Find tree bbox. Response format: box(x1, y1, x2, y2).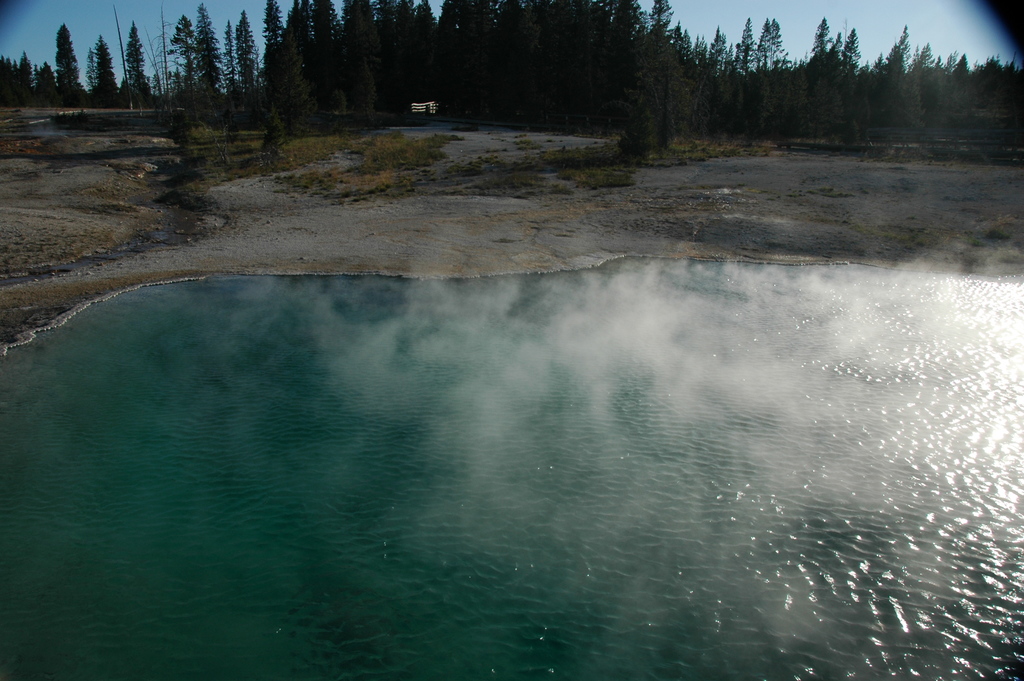
box(314, 0, 340, 35).
